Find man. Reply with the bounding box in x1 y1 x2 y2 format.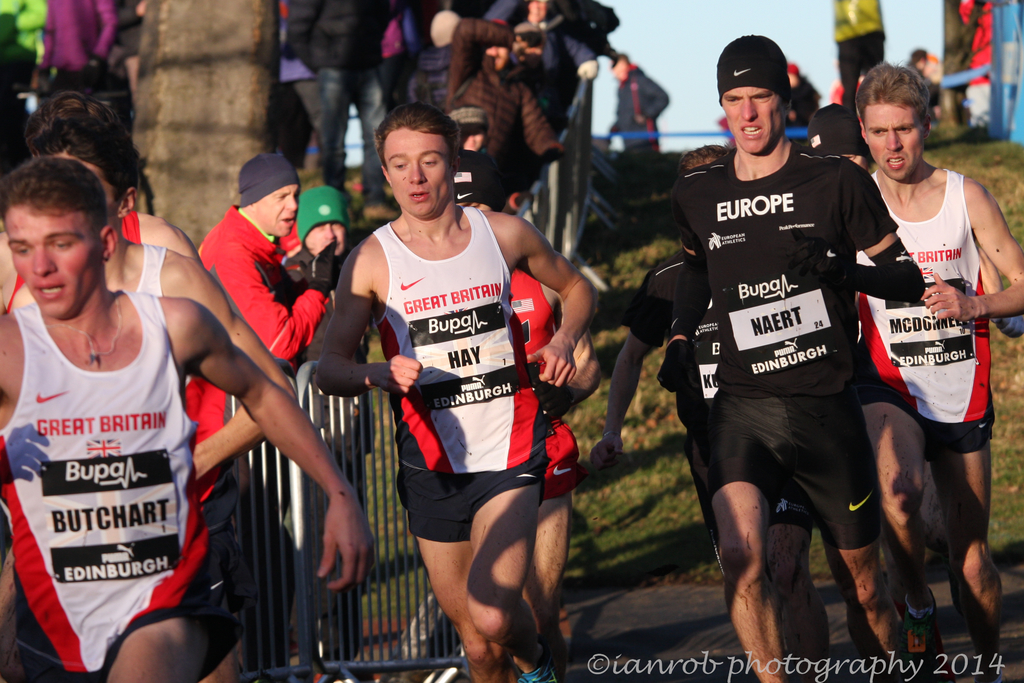
296 182 351 682.
